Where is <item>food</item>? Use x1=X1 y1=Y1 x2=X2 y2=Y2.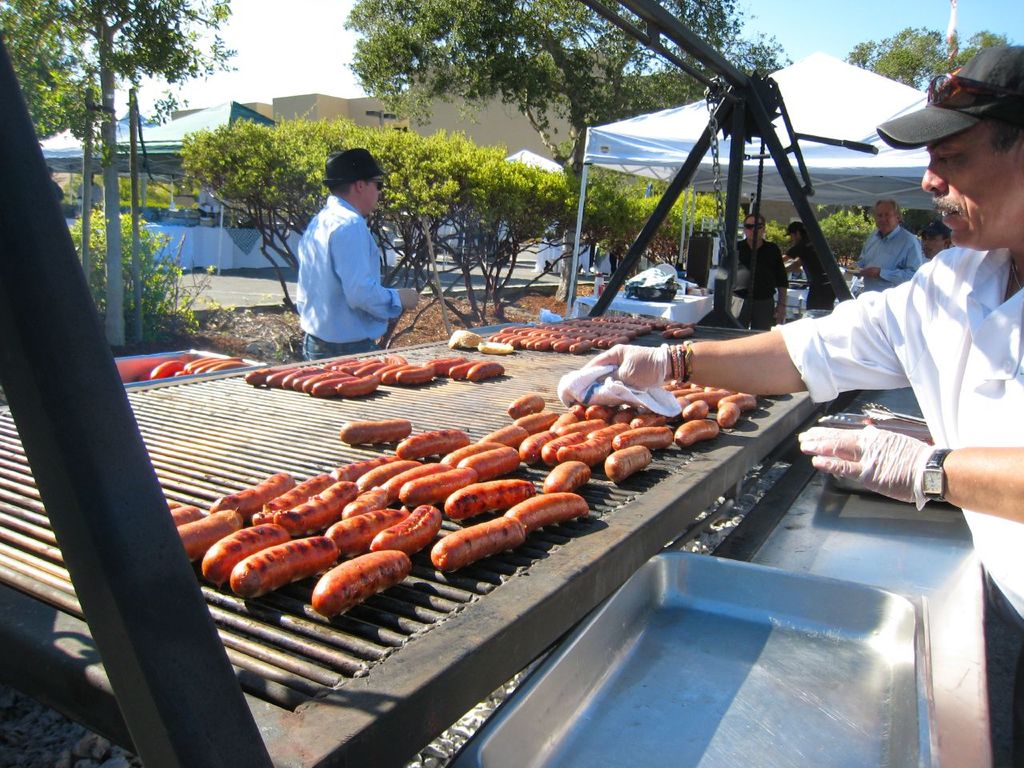
x1=682 y1=395 x2=710 y2=419.
